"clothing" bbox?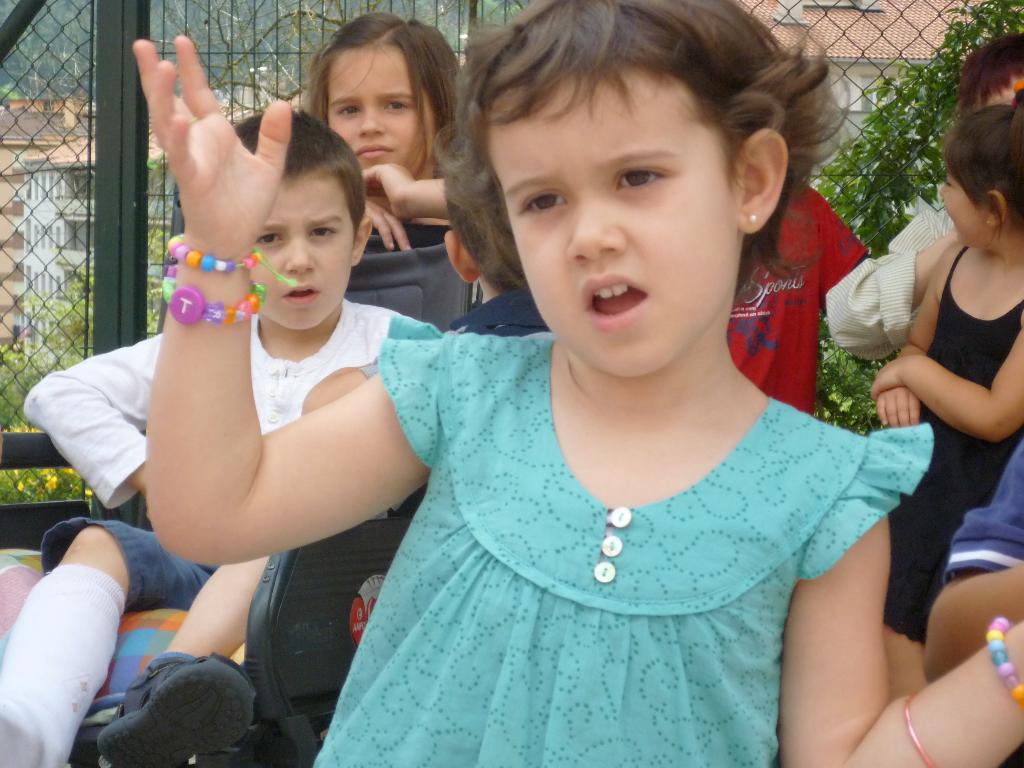
947:441:1020:572
